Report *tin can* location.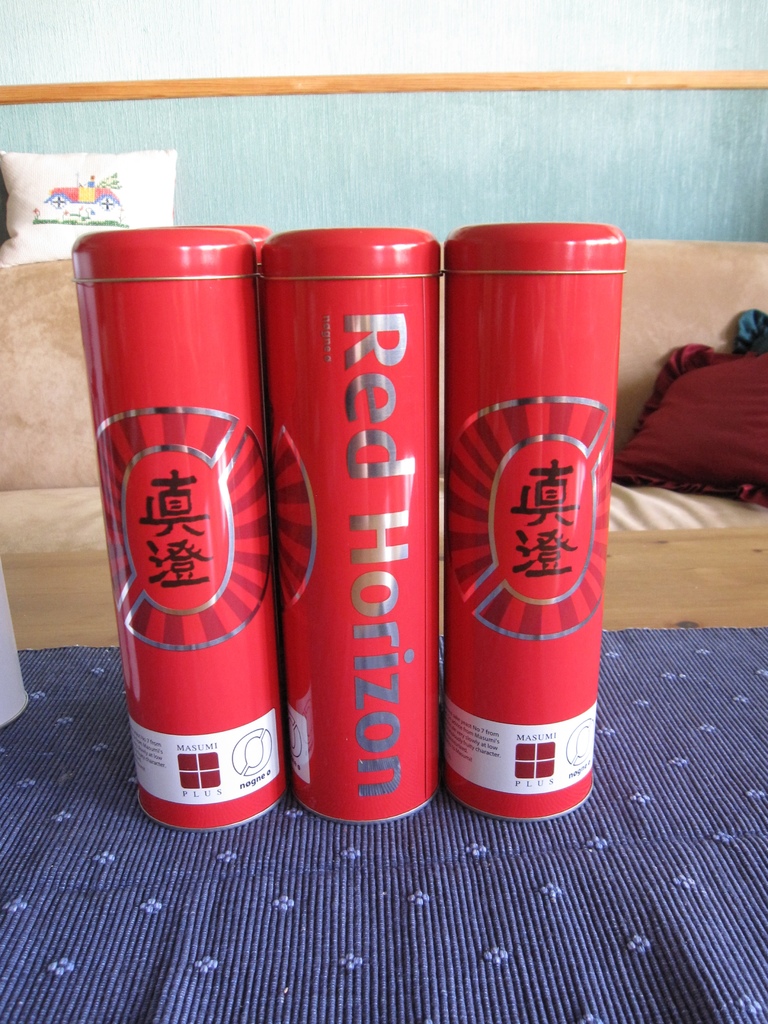
Report: rect(63, 221, 300, 826).
